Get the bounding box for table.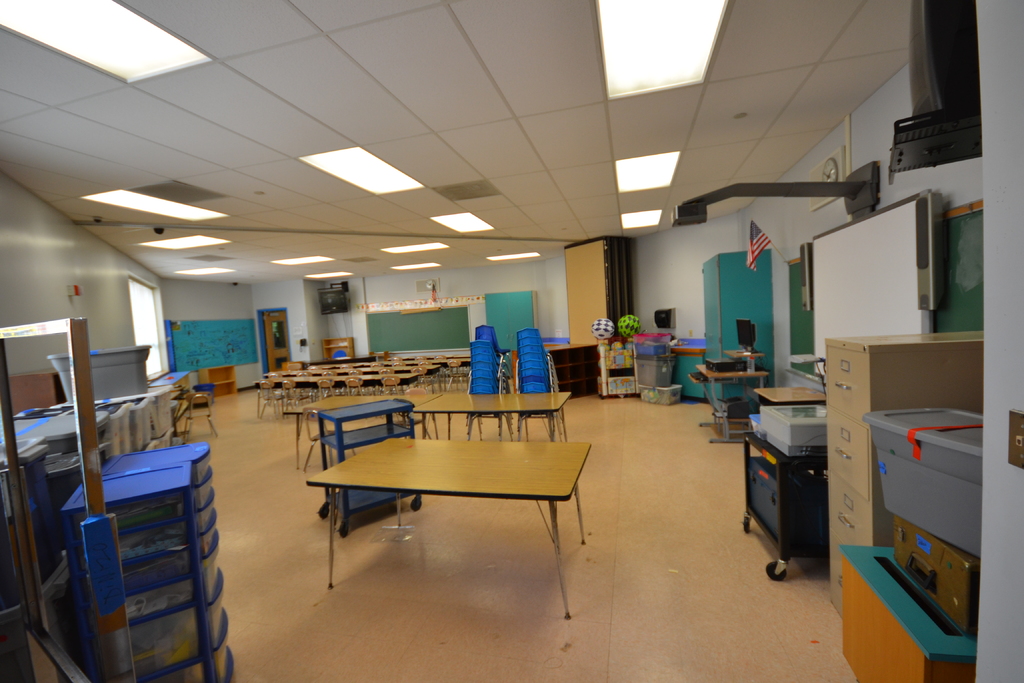
box=[413, 386, 568, 447].
